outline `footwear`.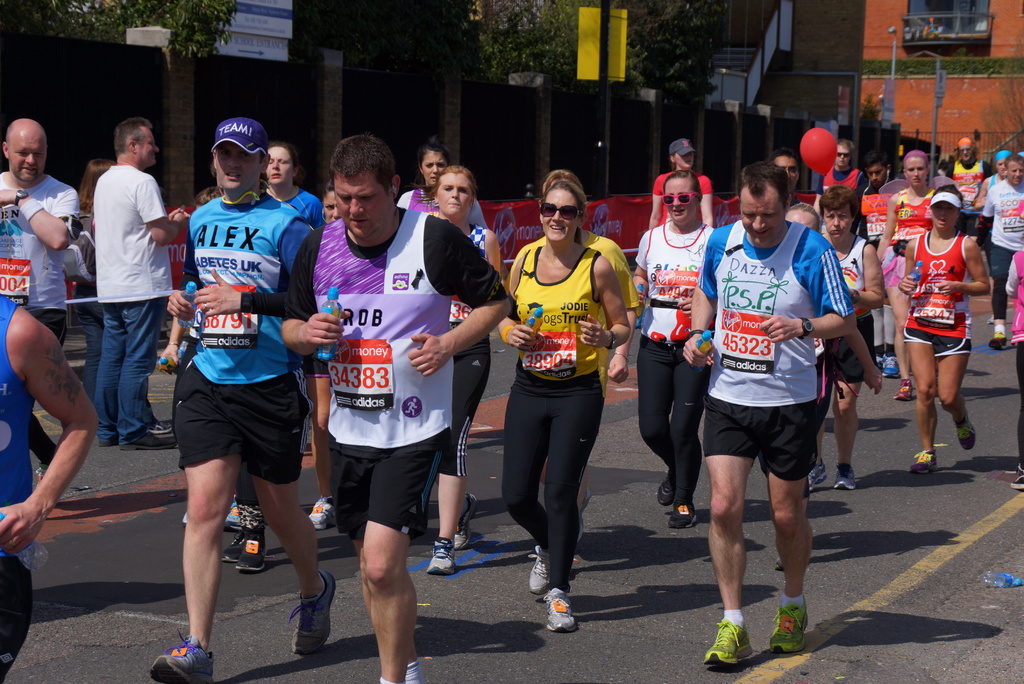
Outline: {"left": 145, "top": 418, "right": 174, "bottom": 435}.
